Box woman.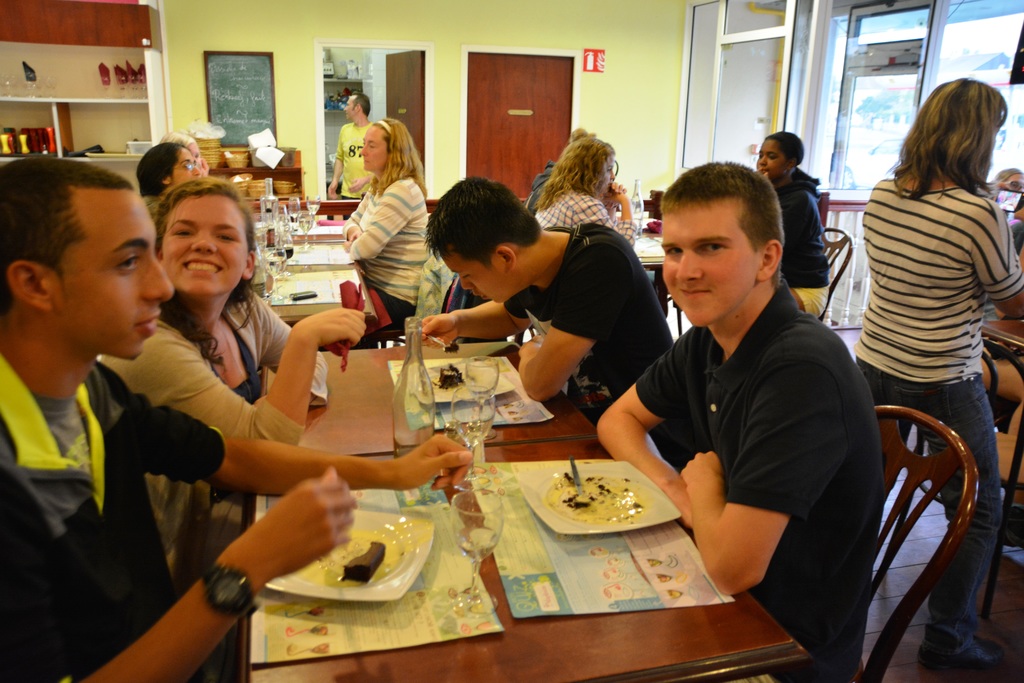
rect(835, 70, 1020, 541).
